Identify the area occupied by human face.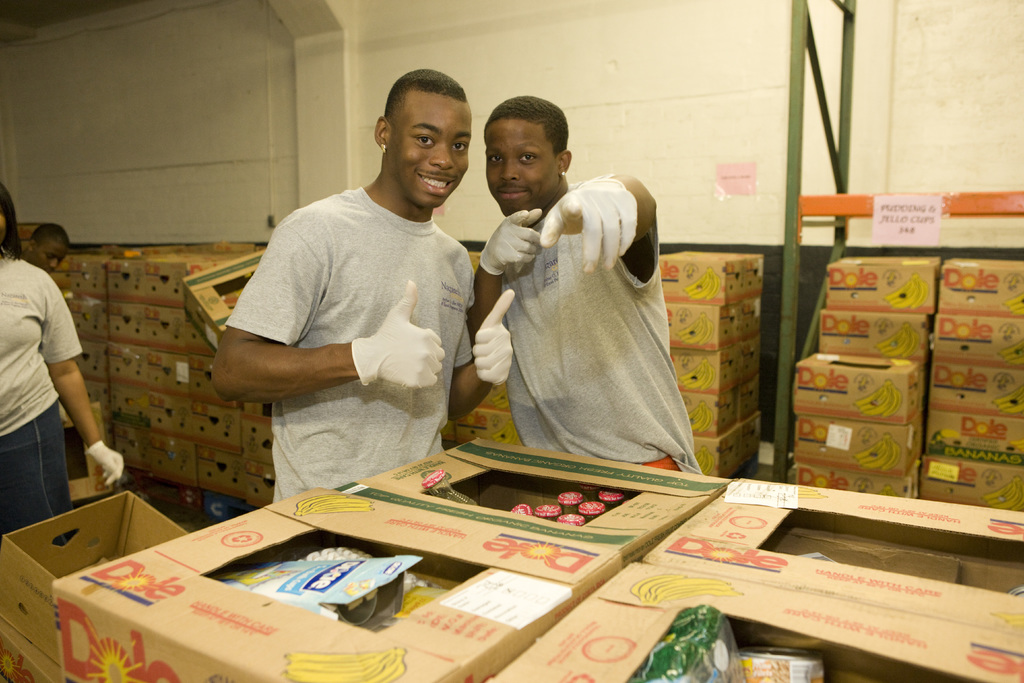
Area: crop(480, 119, 560, 217).
